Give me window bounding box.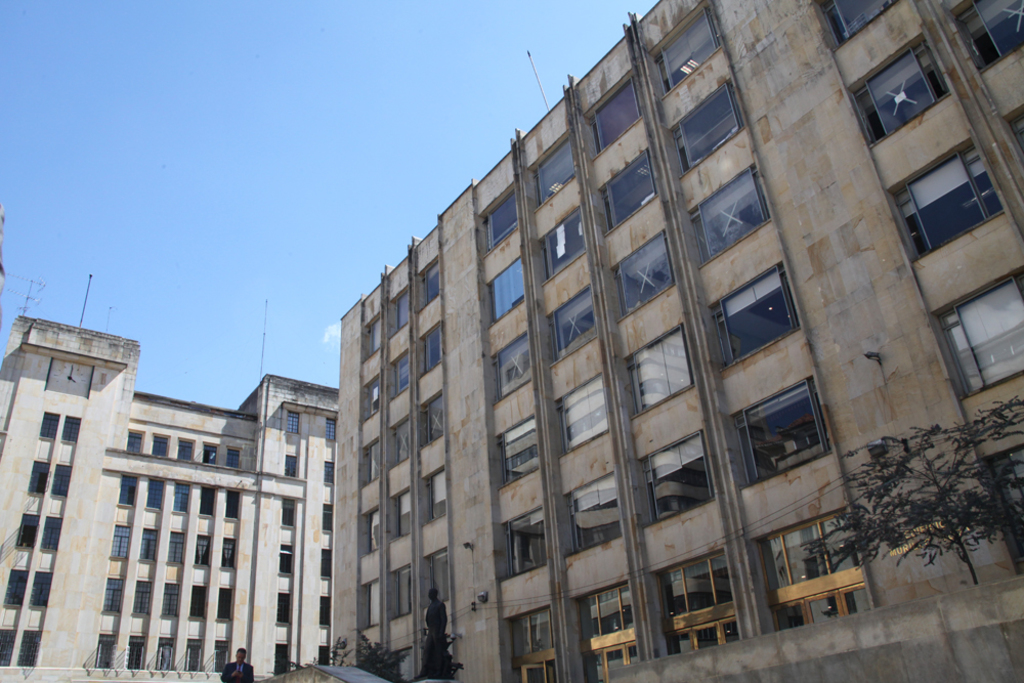
(490,256,524,323).
